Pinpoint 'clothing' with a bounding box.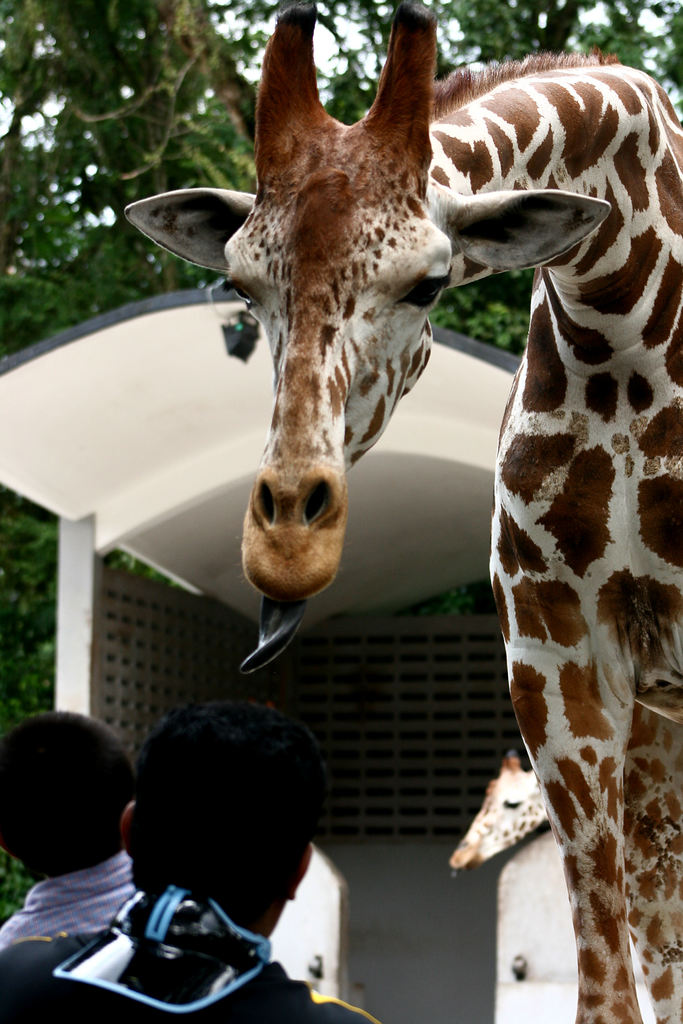
[2, 881, 370, 1023].
